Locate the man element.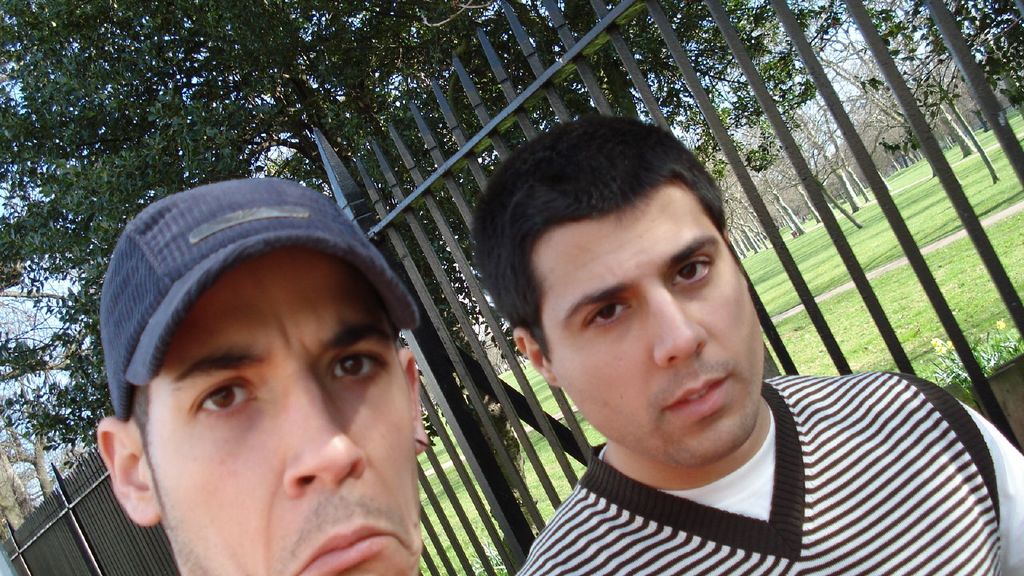
Element bbox: [left=400, top=152, right=1023, bottom=575].
